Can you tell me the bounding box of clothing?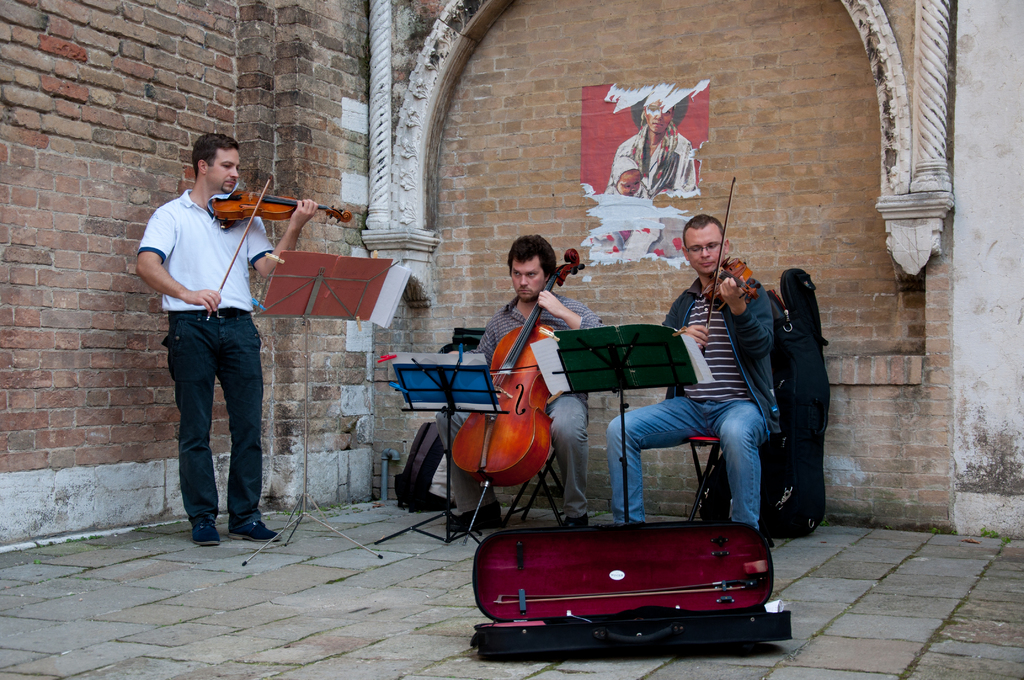
<region>605, 270, 775, 533</region>.
